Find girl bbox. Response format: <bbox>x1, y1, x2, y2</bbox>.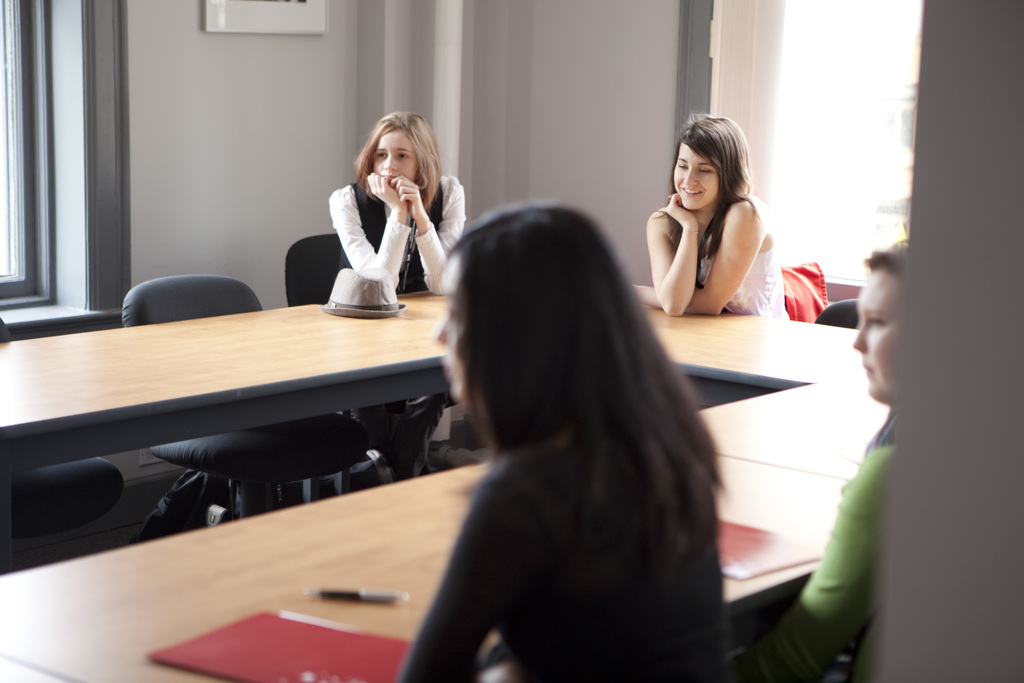
<bbox>634, 113, 794, 410</bbox>.
